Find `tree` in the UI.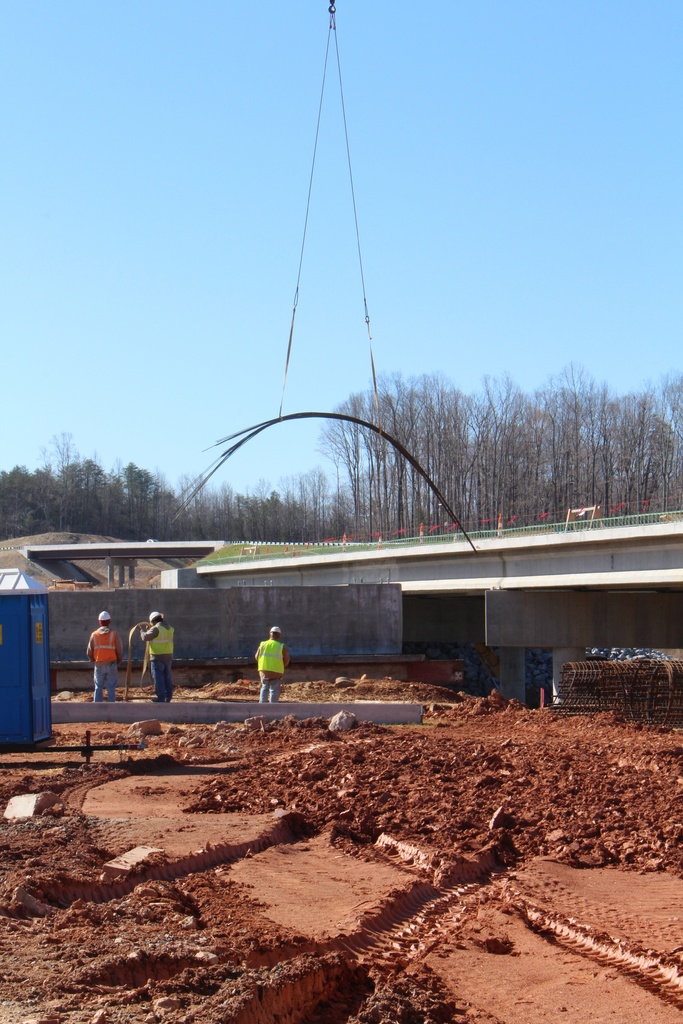
UI element at BBox(648, 383, 682, 488).
